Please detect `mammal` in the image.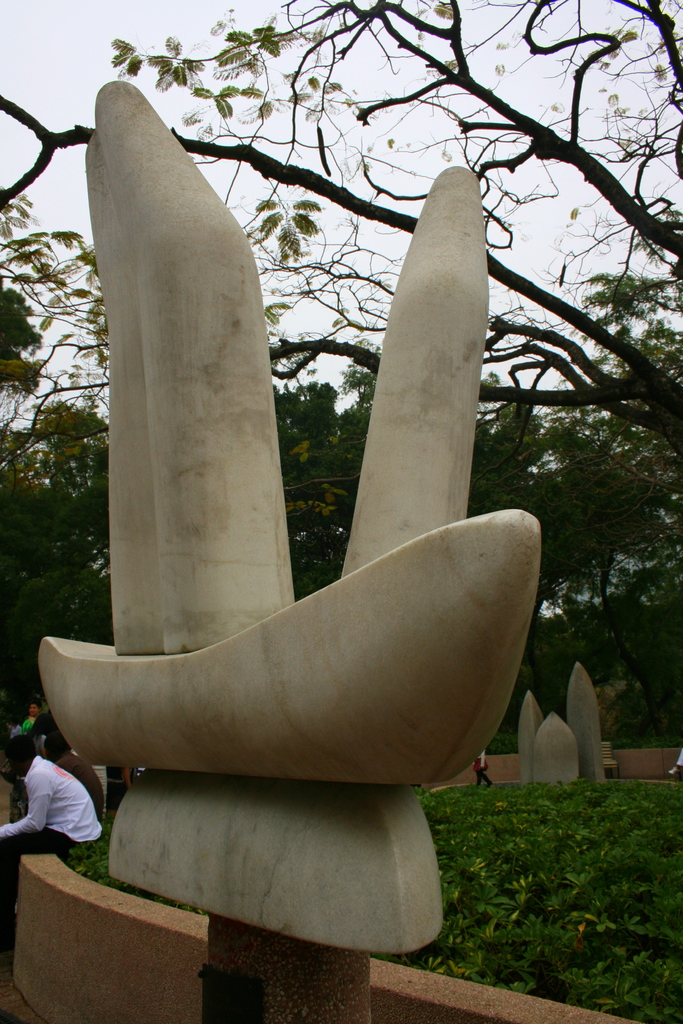
x1=47, y1=726, x2=104, y2=810.
